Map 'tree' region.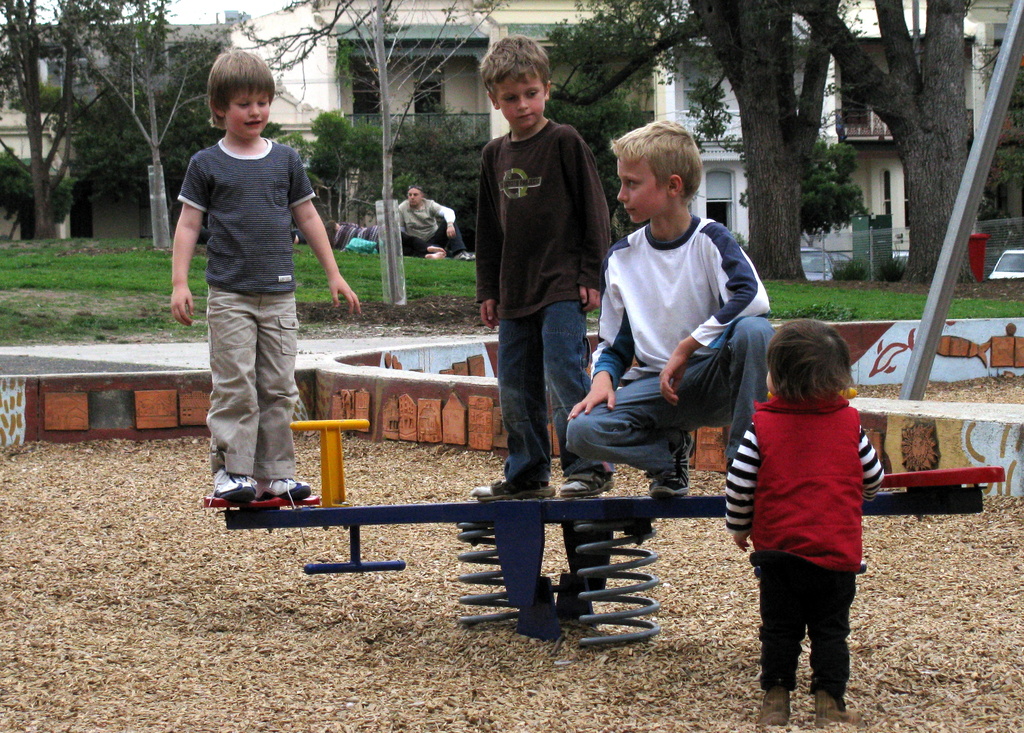
Mapped to {"x1": 217, "y1": 0, "x2": 498, "y2": 319}.
